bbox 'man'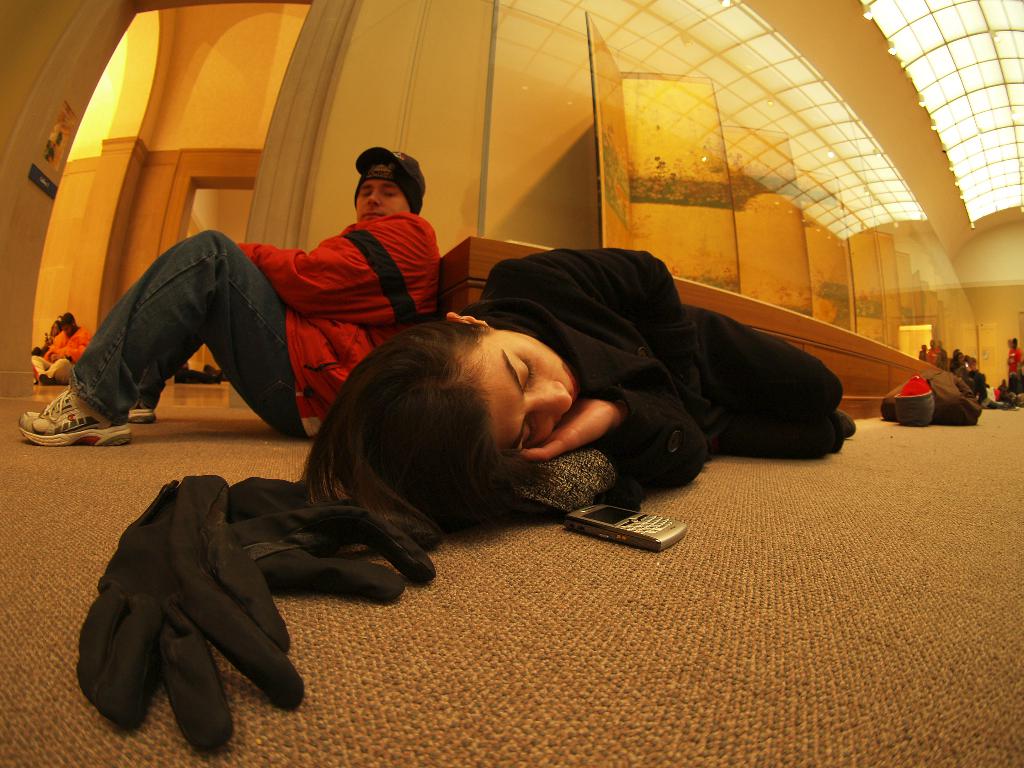
rect(37, 308, 97, 386)
